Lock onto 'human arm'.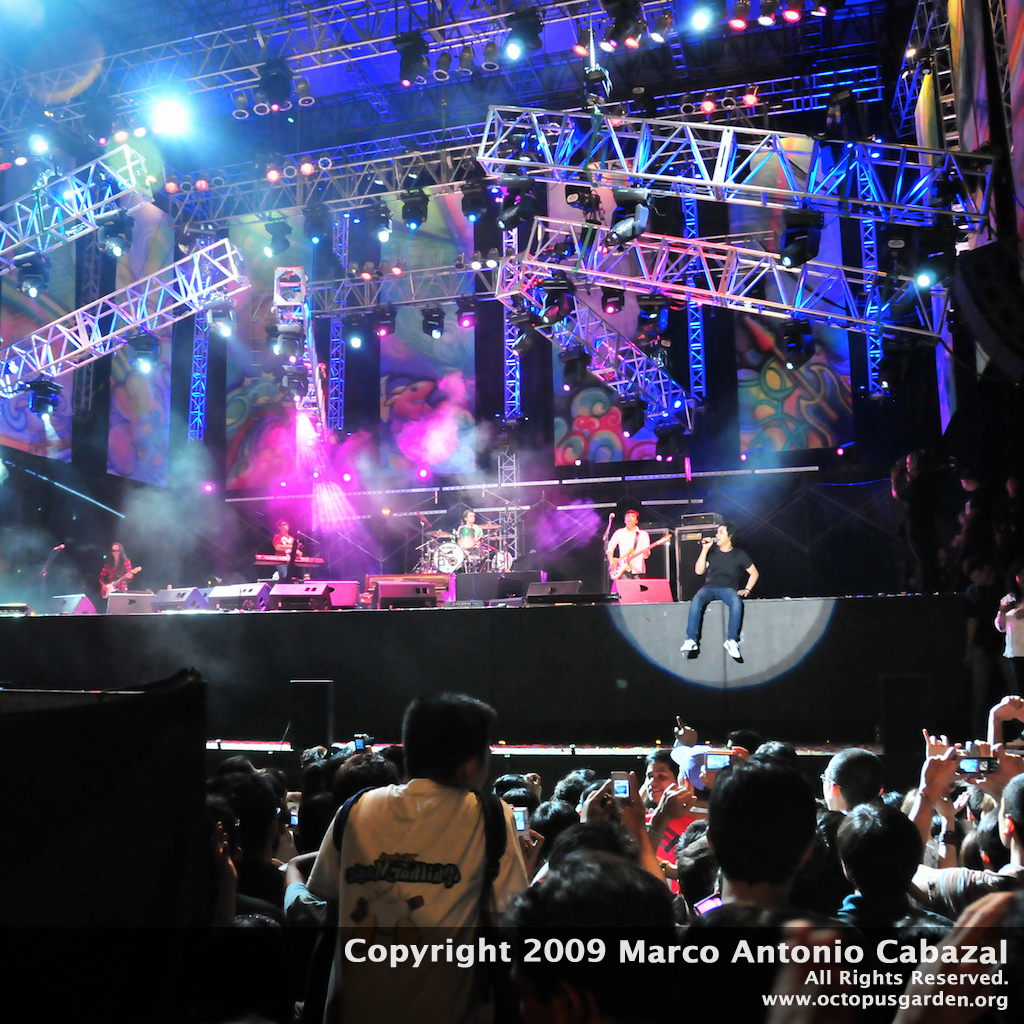
Locked: locate(487, 810, 539, 911).
